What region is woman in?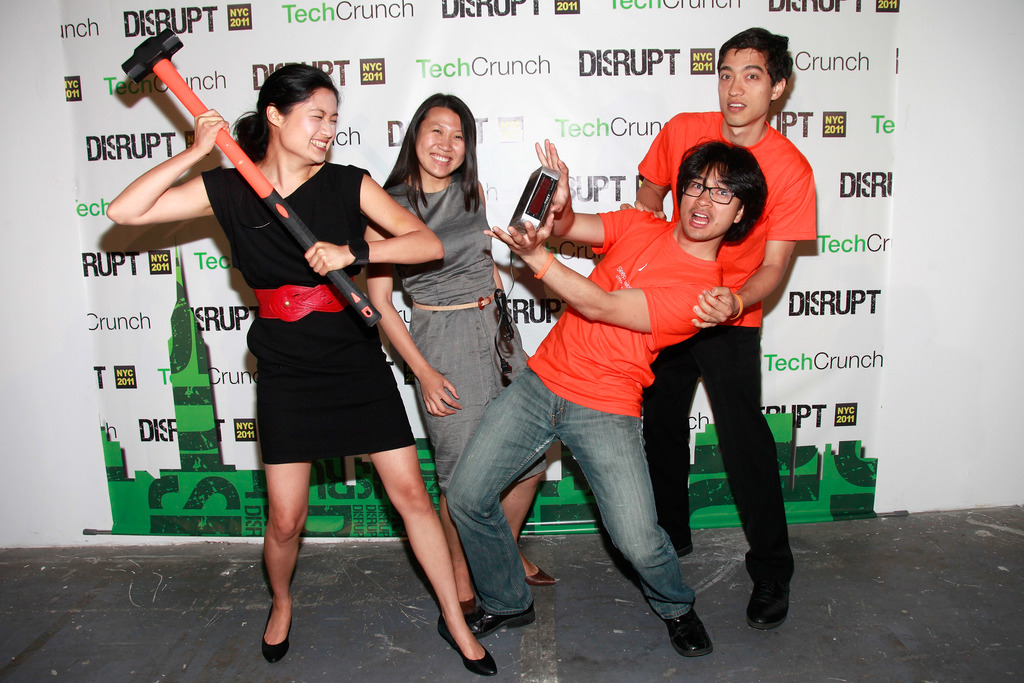
353,97,522,610.
